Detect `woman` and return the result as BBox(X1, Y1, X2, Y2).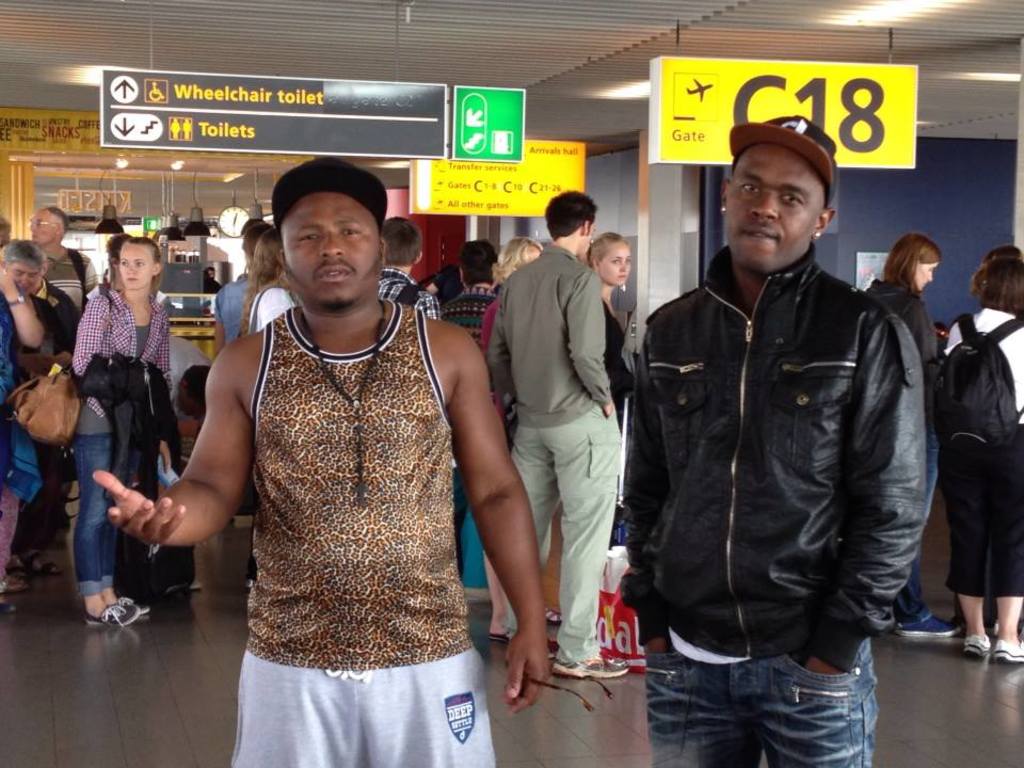
BBox(62, 225, 180, 575).
